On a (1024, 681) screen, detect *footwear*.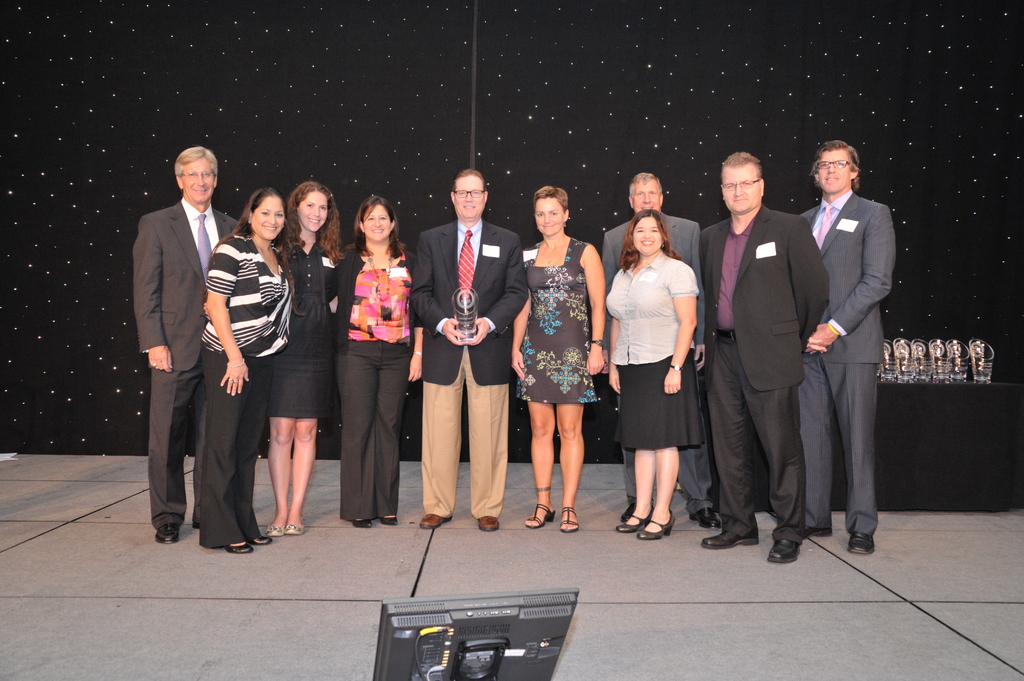
[x1=849, y1=529, x2=876, y2=556].
